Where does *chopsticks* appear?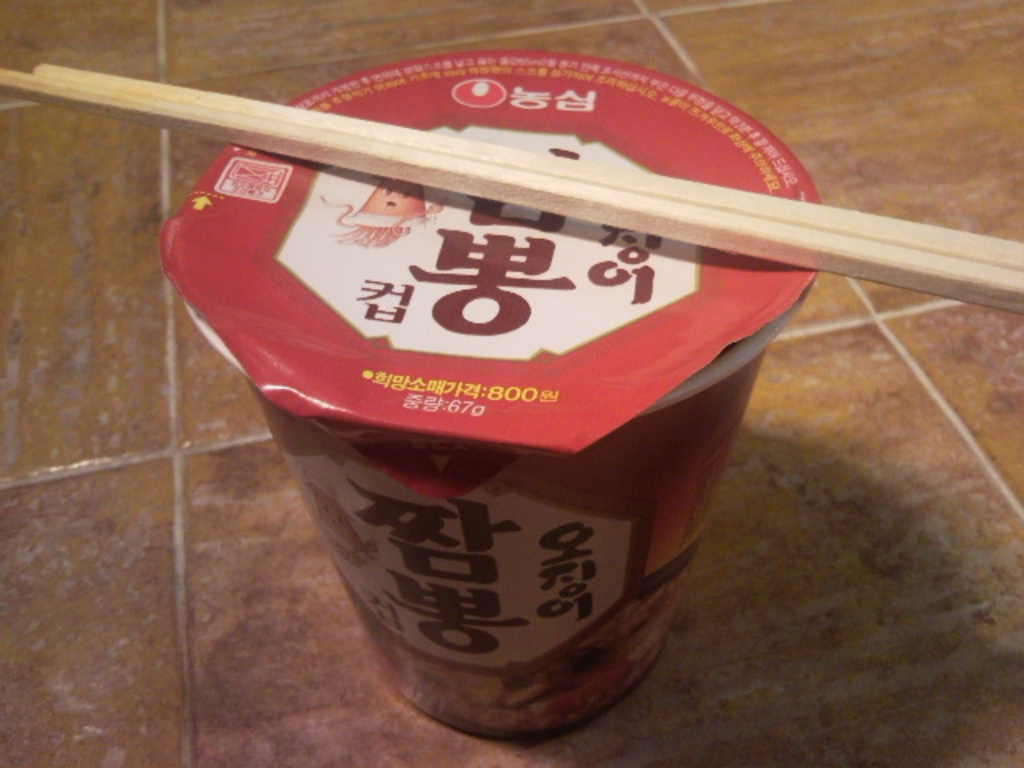
Appears at x1=0, y1=64, x2=1022, y2=309.
